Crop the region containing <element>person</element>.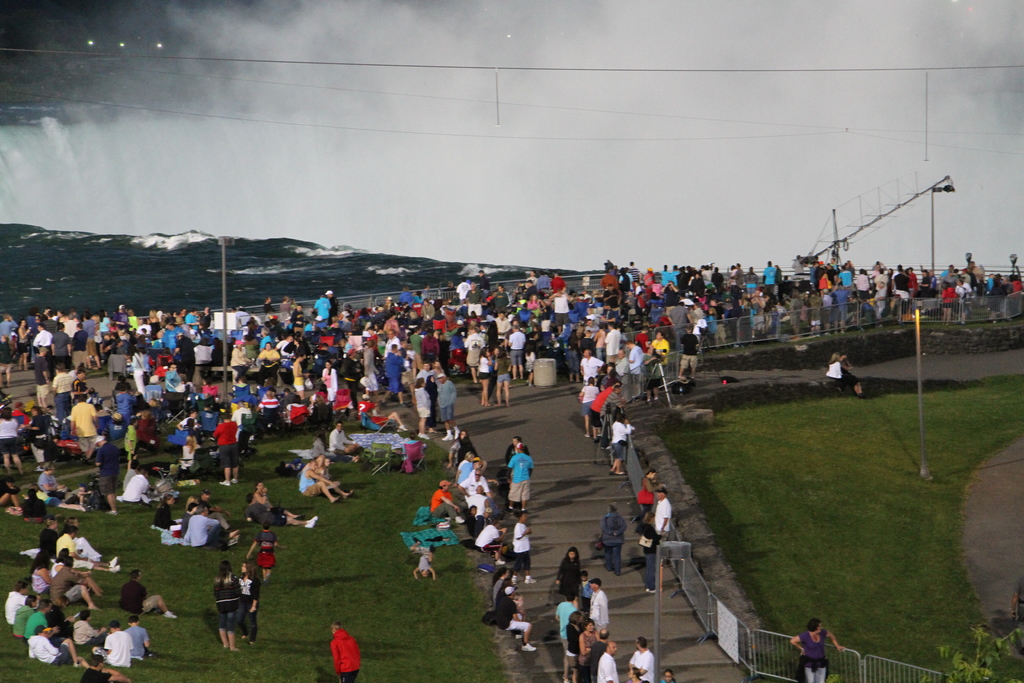
Crop region: (x1=412, y1=549, x2=435, y2=582).
